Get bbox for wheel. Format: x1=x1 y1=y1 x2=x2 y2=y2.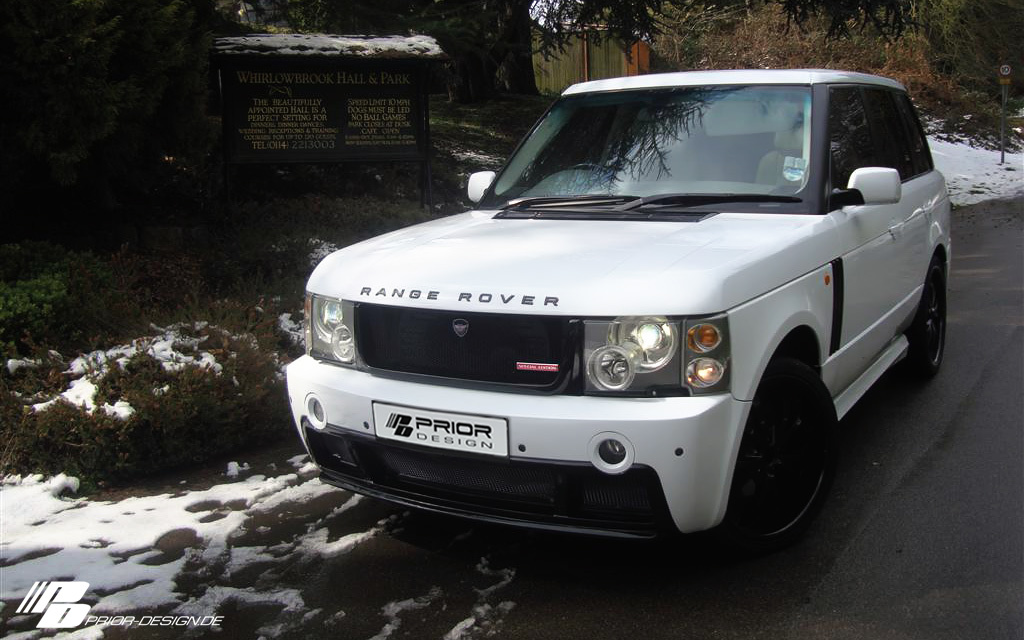
x1=904 y1=249 x2=947 y2=369.
